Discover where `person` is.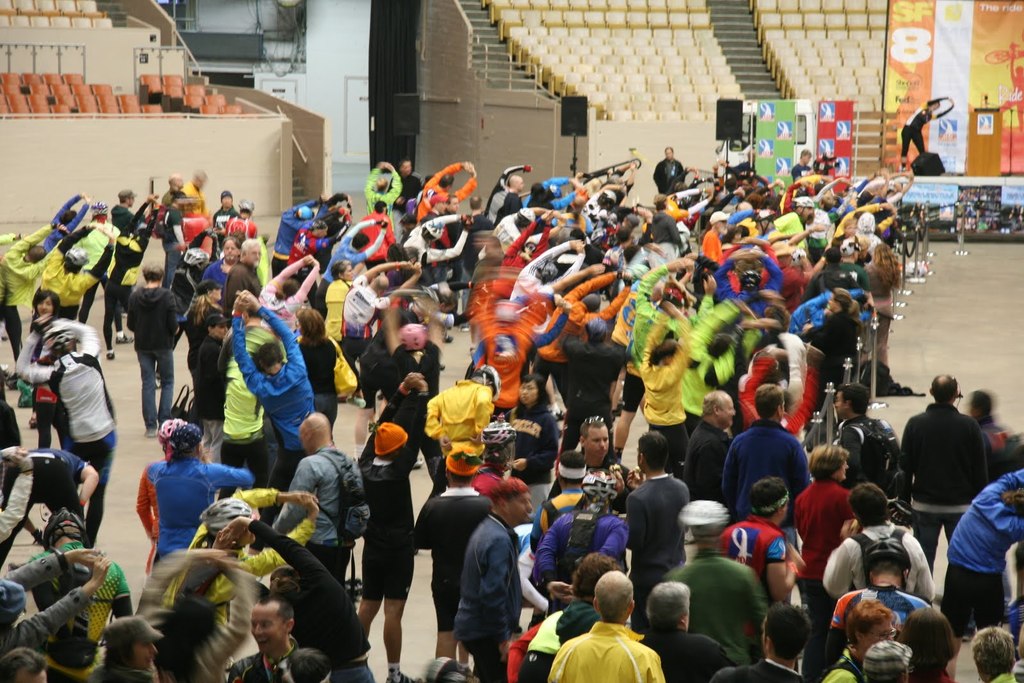
Discovered at box(48, 192, 89, 256).
